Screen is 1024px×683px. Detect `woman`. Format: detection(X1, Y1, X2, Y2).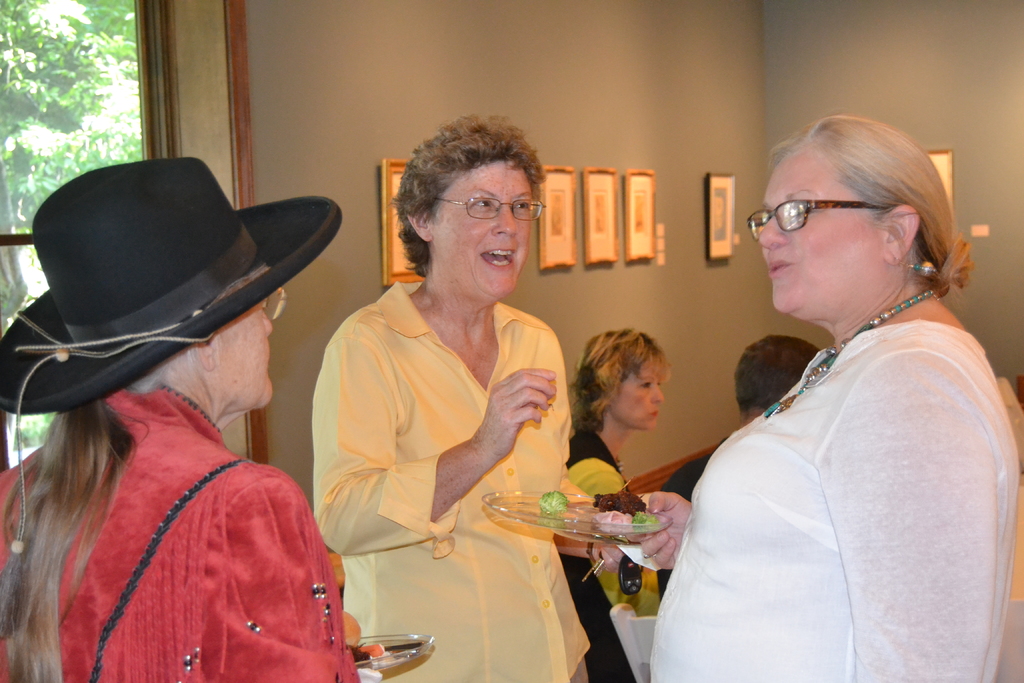
detection(646, 191, 995, 682).
